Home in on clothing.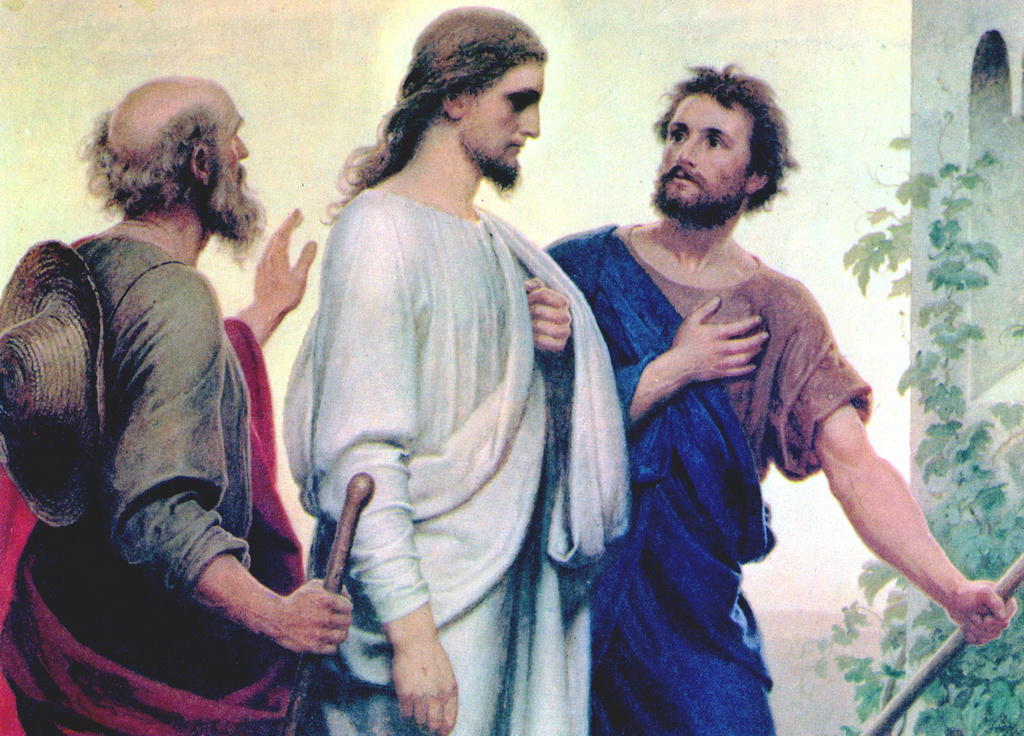
Homed in at [x1=538, y1=226, x2=876, y2=735].
